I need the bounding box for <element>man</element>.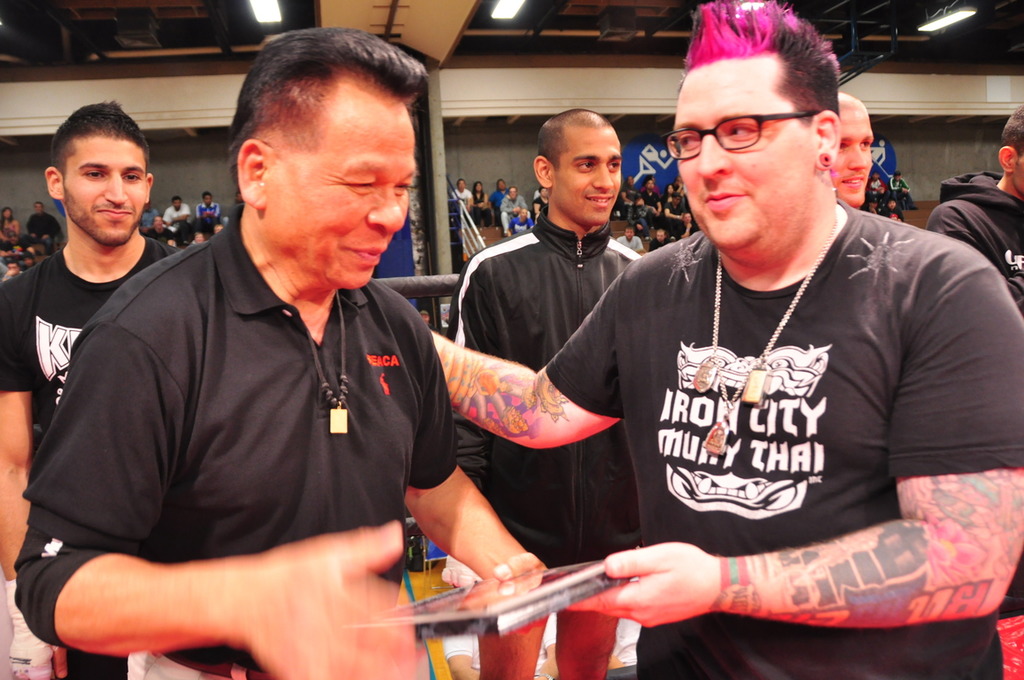
Here it is: x1=920, y1=98, x2=1023, y2=617.
